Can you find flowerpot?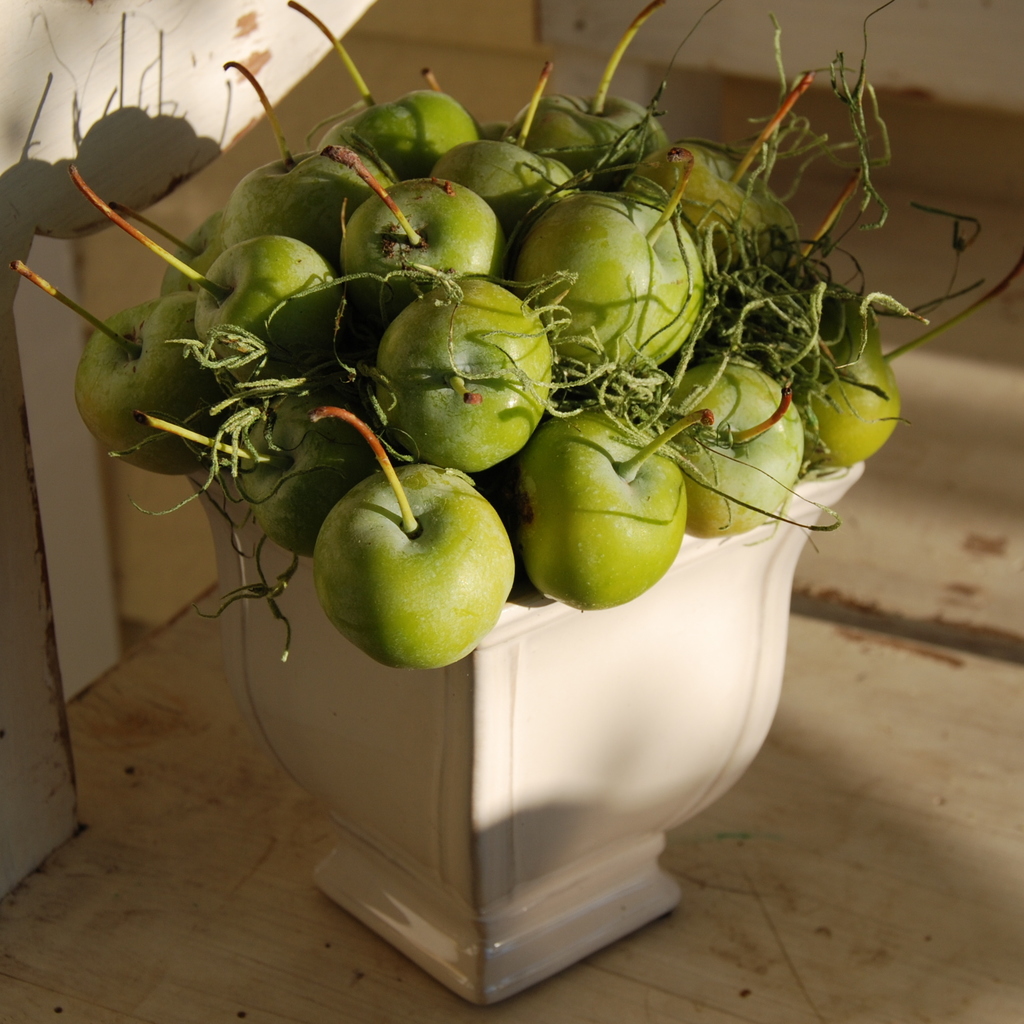
Yes, bounding box: region(230, 505, 856, 936).
